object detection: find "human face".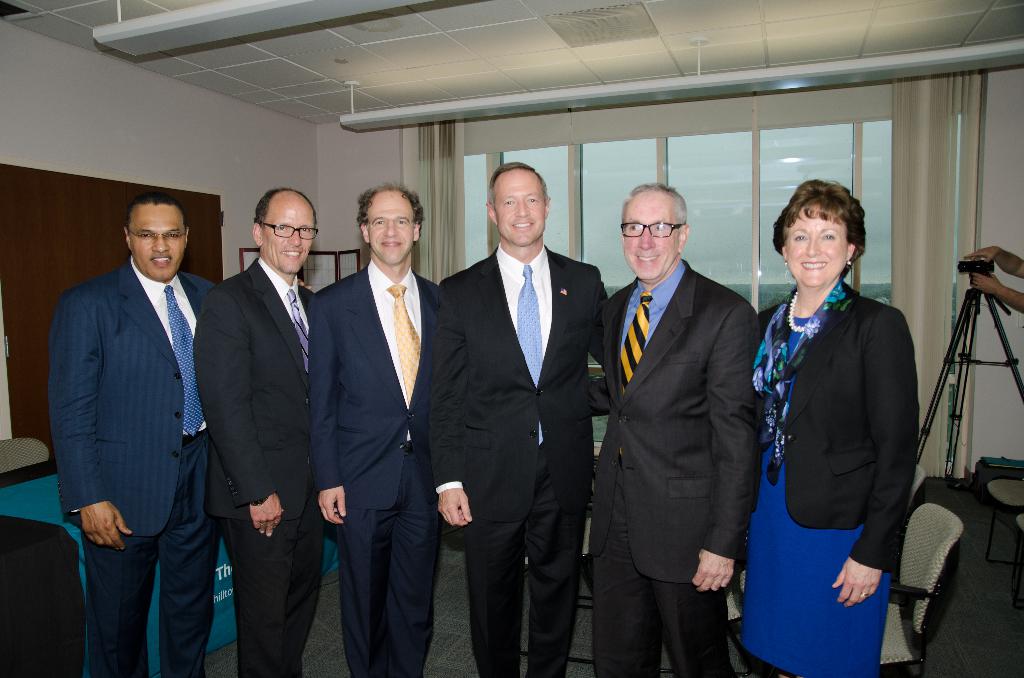
locate(621, 195, 676, 281).
